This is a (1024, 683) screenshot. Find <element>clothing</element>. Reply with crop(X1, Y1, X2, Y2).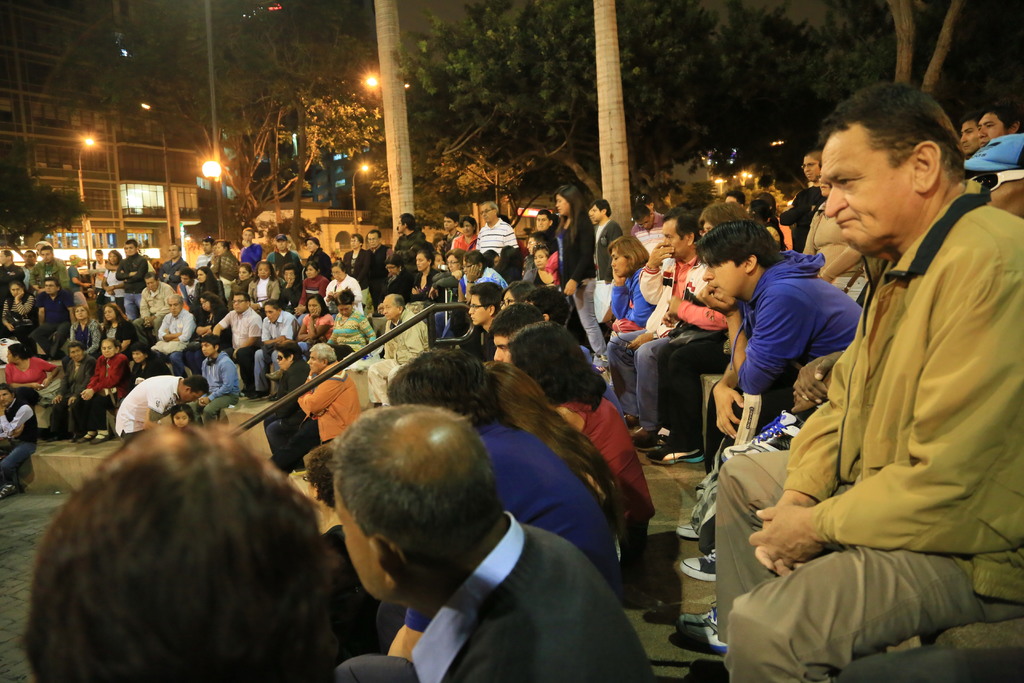
crop(122, 252, 141, 292).
